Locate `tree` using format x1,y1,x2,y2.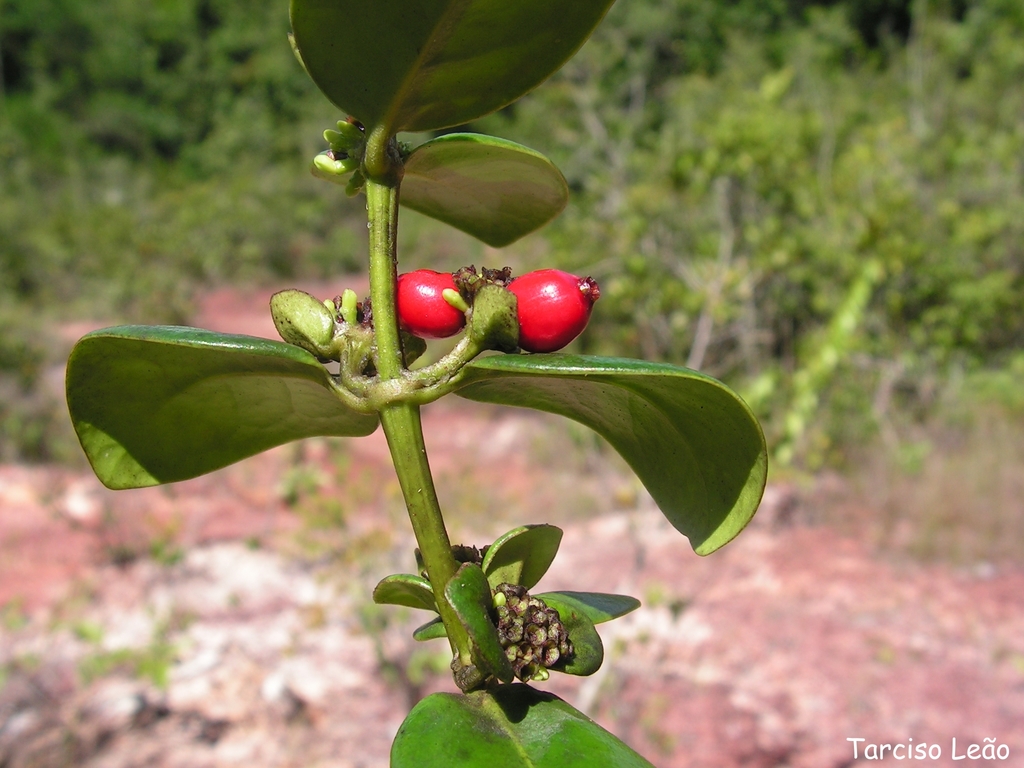
942,0,1023,117.
